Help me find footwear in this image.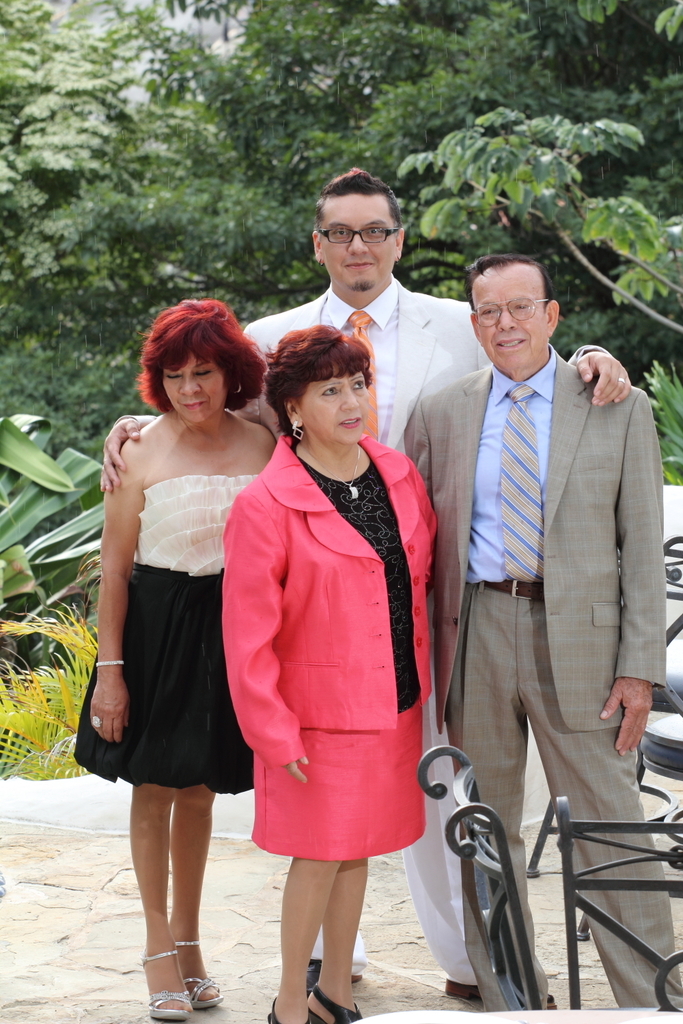
Found it: x1=138 y1=952 x2=187 y2=1022.
